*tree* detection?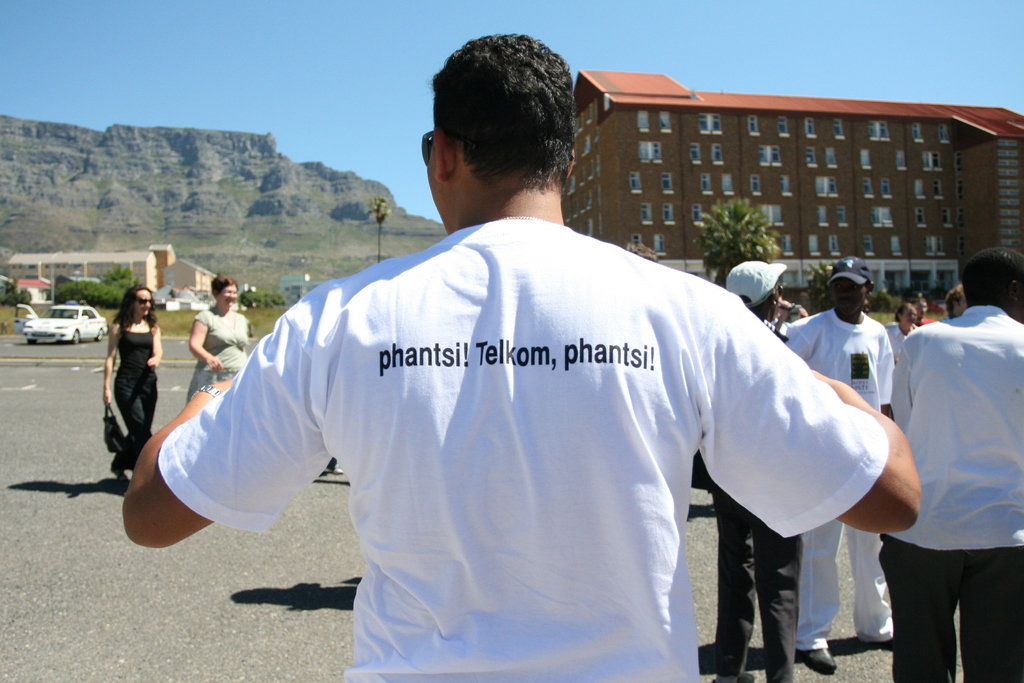
Rect(686, 192, 780, 287)
